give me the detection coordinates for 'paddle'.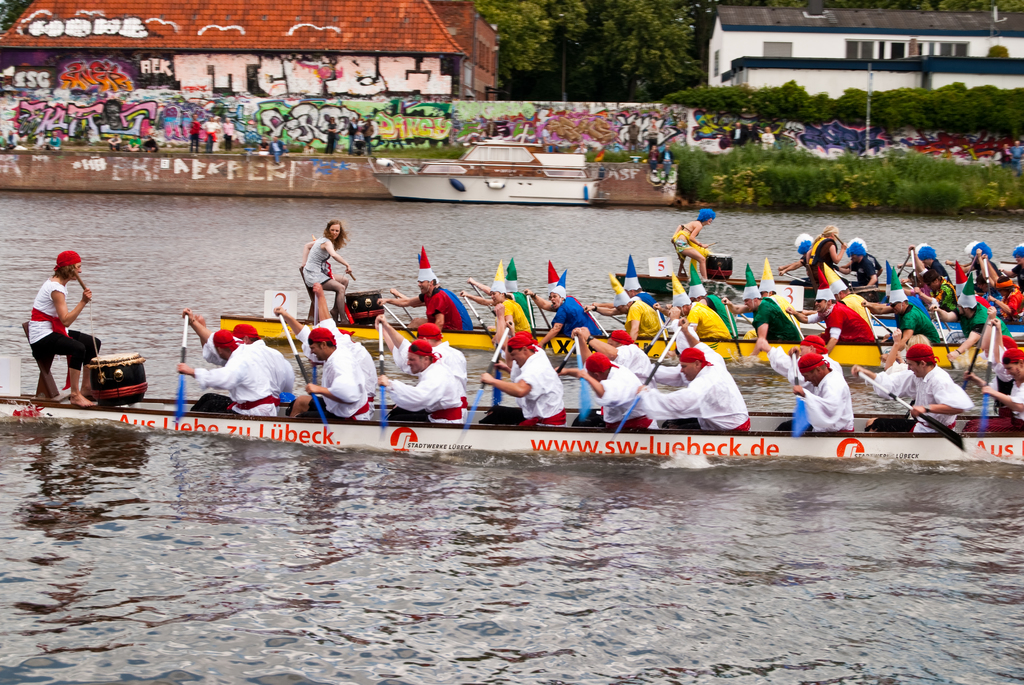
region(899, 240, 927, 304).
